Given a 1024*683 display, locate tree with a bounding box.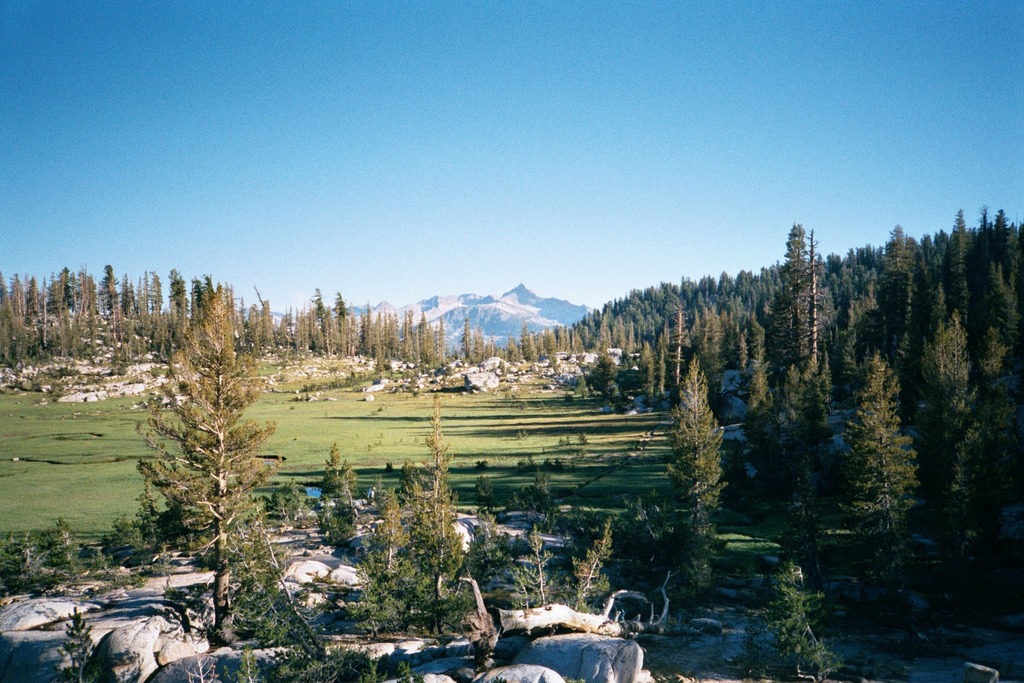
Located: 774:354:841:533.
